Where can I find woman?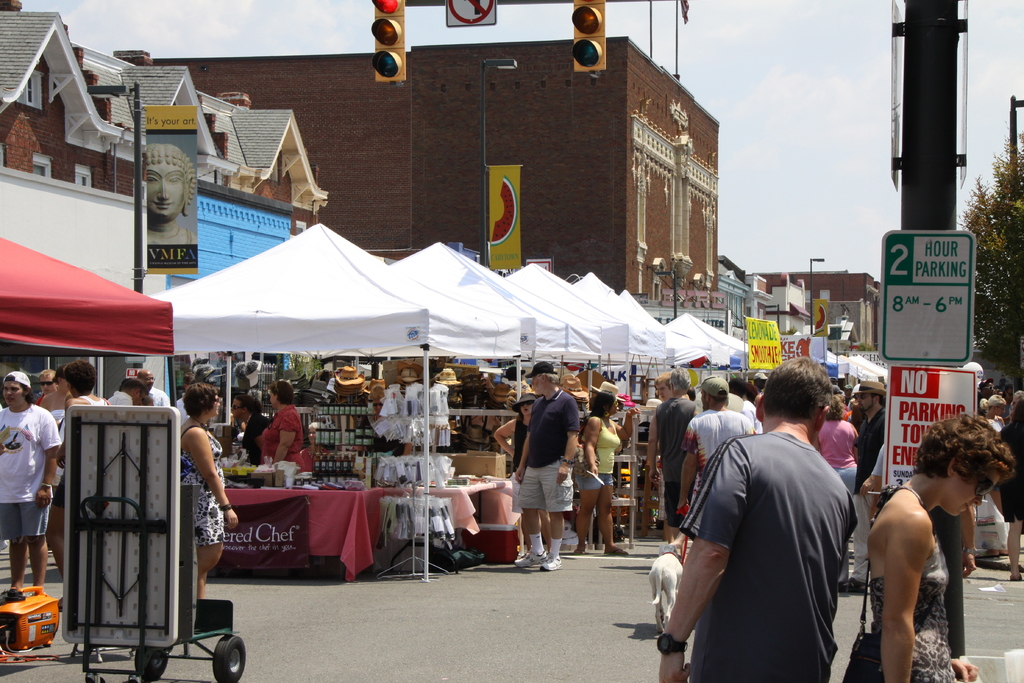
You can find it at [579, 378, 636, 559].
